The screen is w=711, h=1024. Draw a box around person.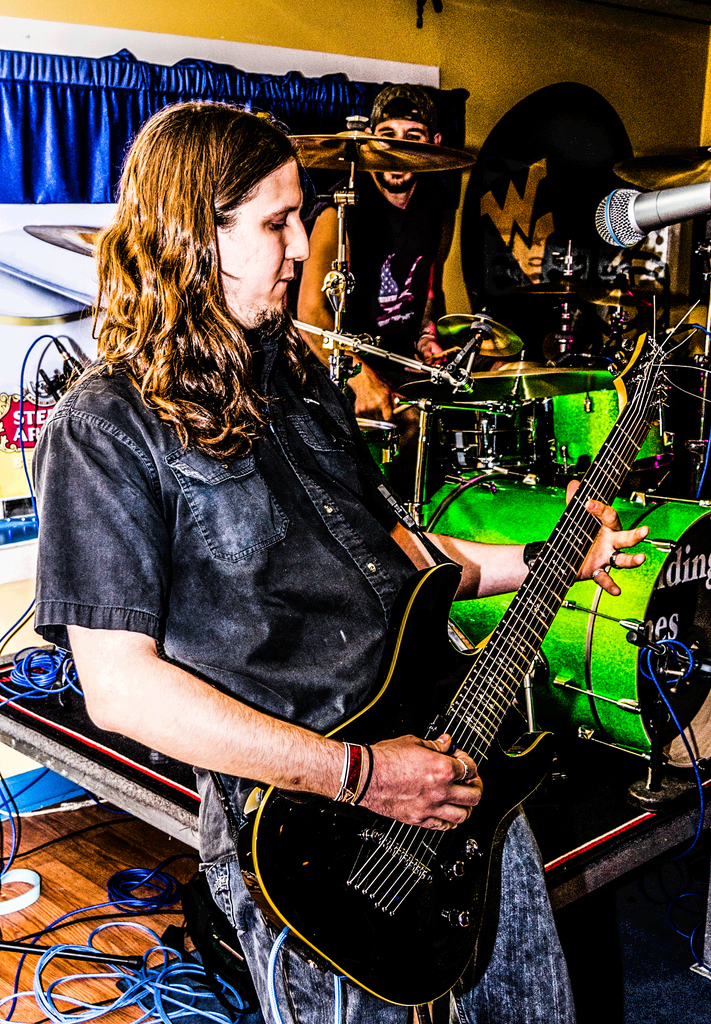
297,78,482,460.
